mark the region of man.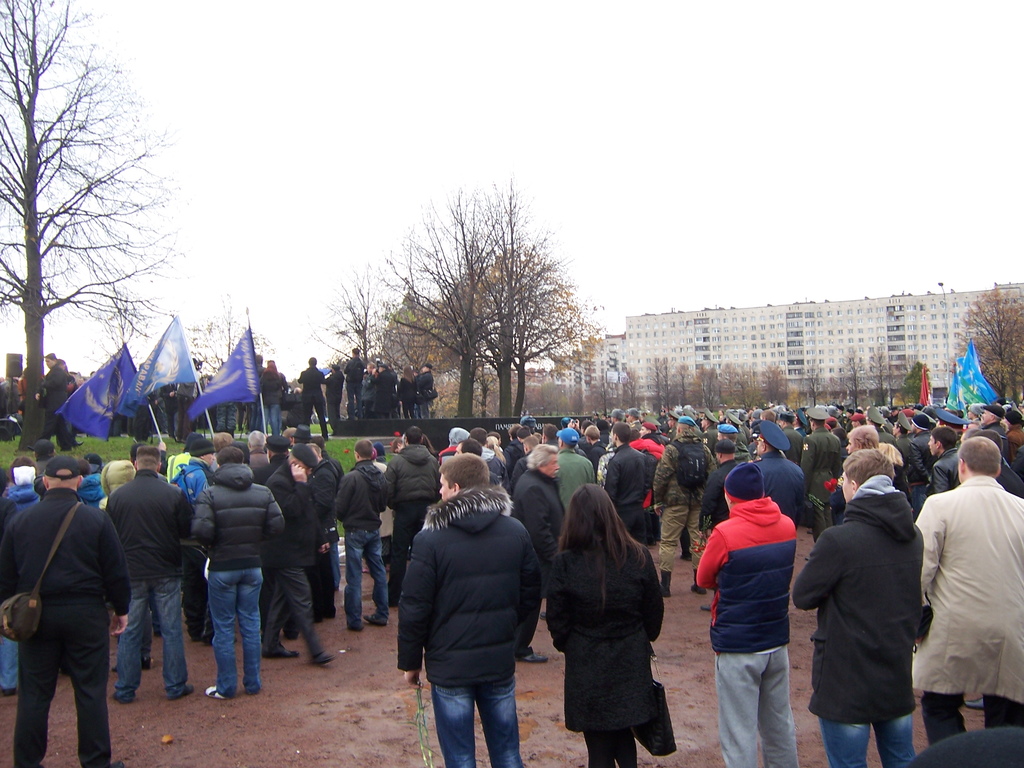
Region: detection(35, 343, 72, 454).
